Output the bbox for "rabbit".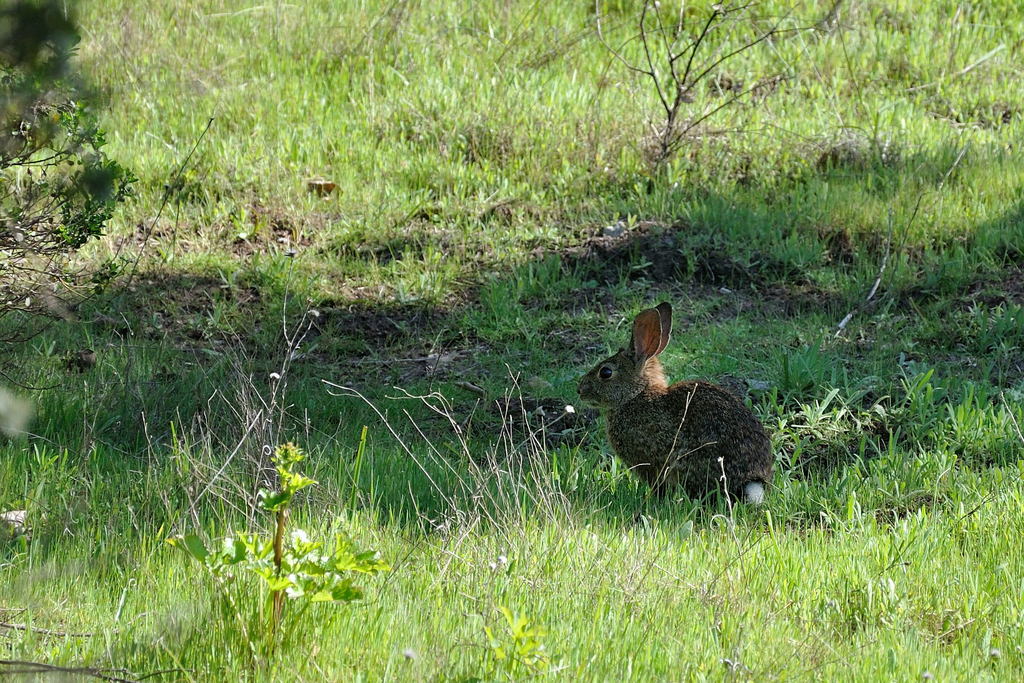
572:299:776:511.
